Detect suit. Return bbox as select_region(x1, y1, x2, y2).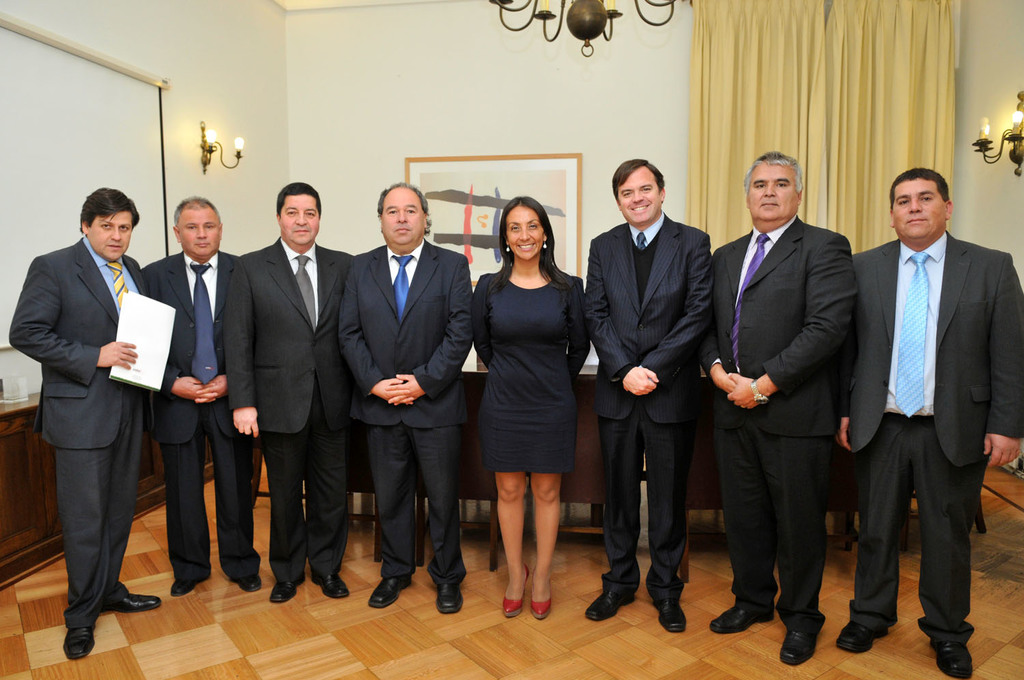
select_region(580, 212, 715, 591).
